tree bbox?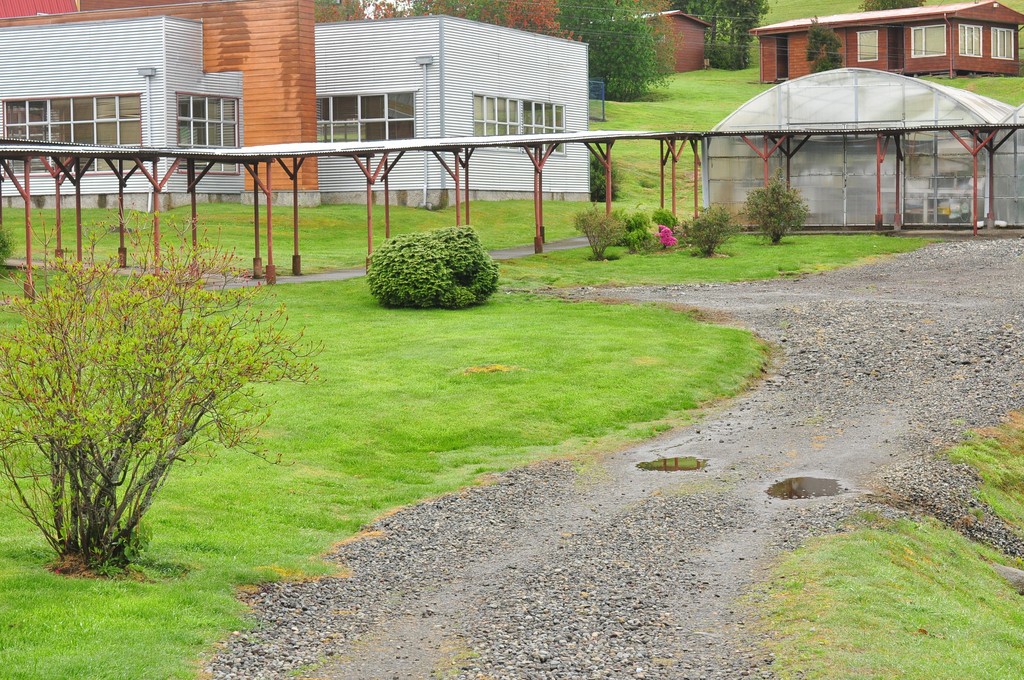
12 207 296 569
